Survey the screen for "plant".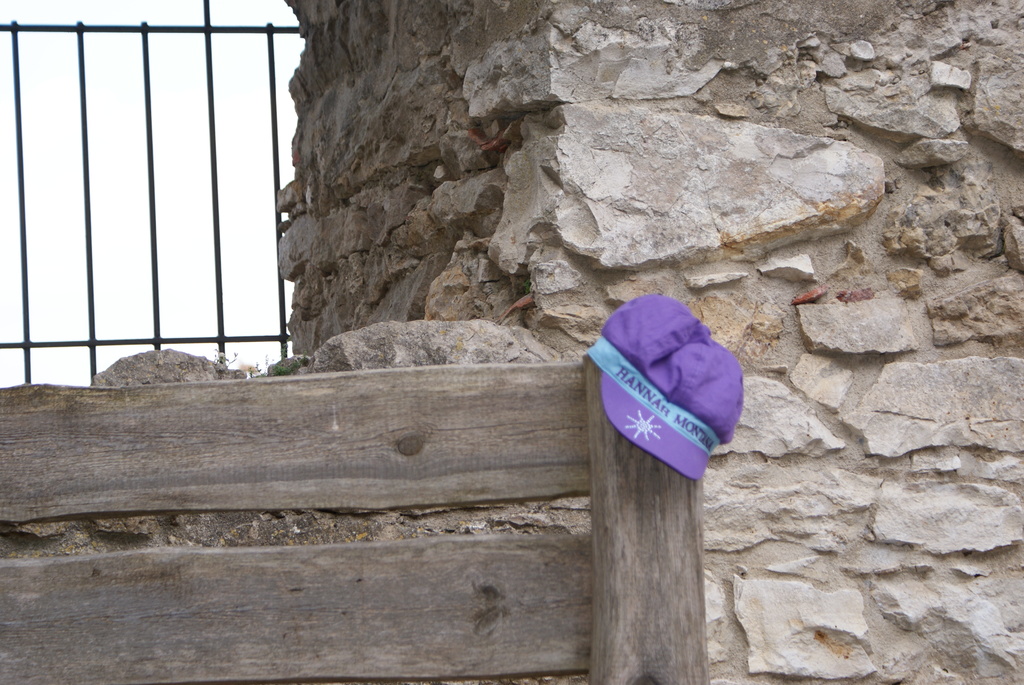
Survey found: (213, 345, 239, 371).
